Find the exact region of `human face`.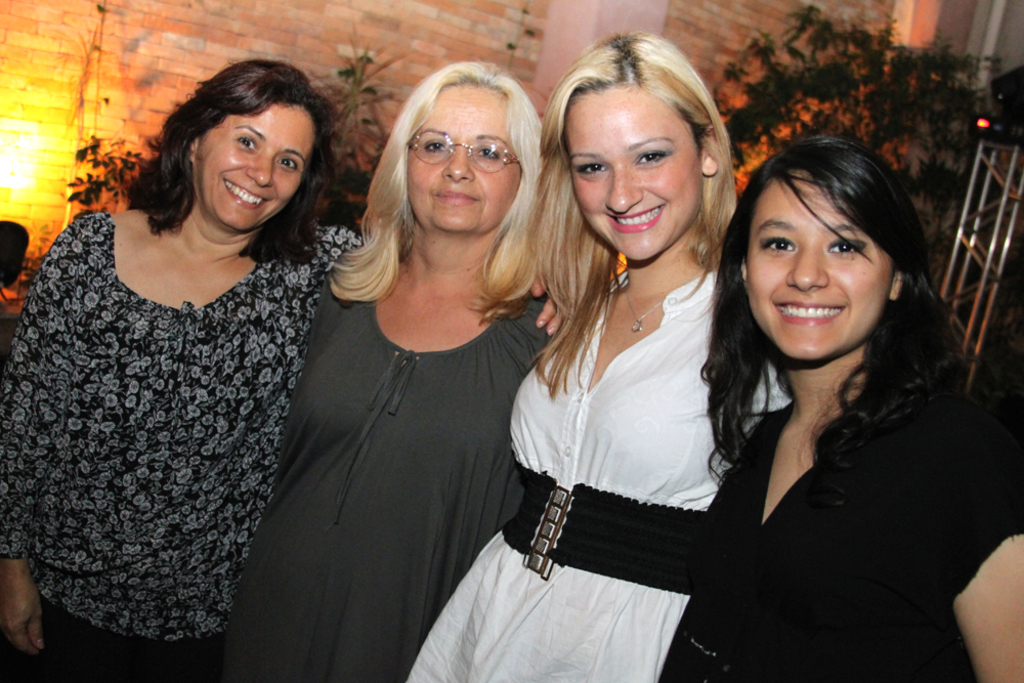
Exact region: select_region(191, 102, 317, 233).
